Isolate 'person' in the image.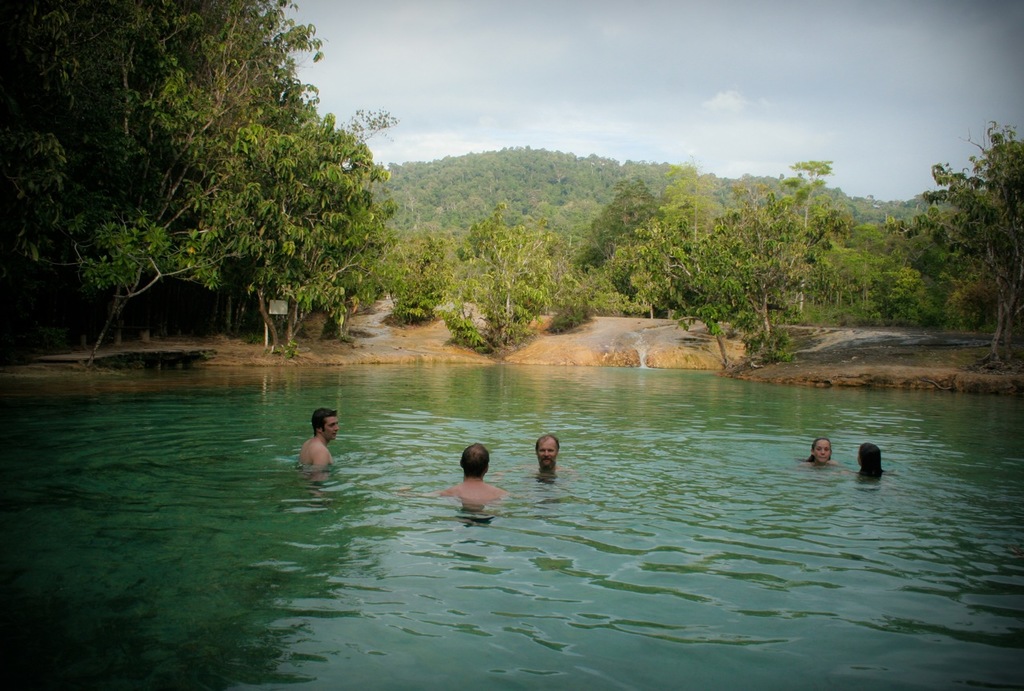
Isolated region: (left=442, top=443, right=509, bottom=509).
